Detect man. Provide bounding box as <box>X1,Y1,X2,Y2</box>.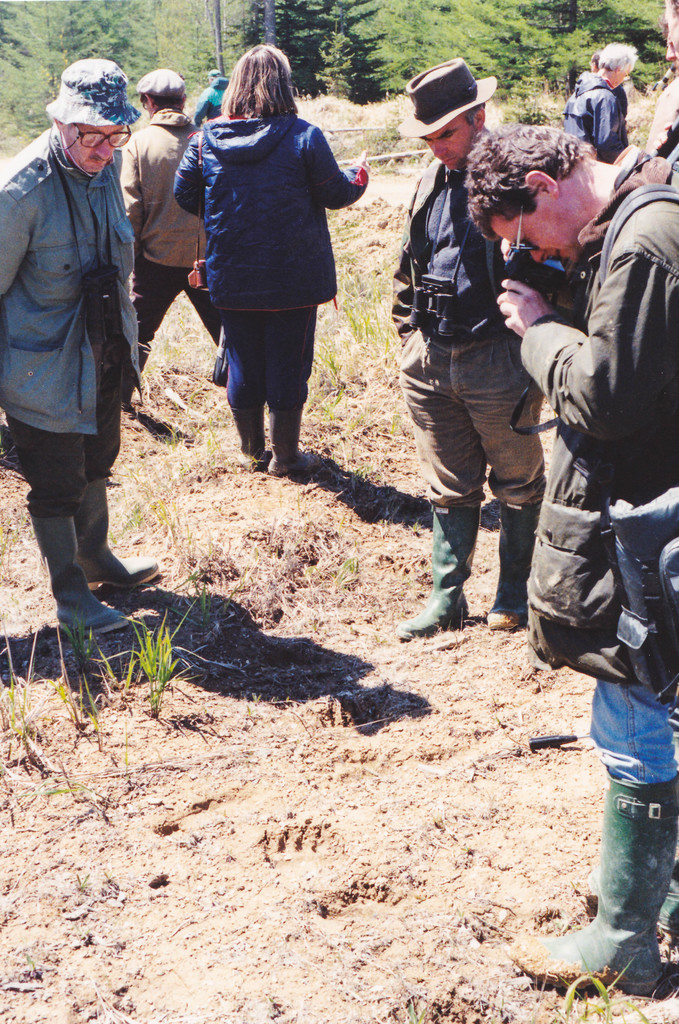
<box>117,65,224,413</box>.
